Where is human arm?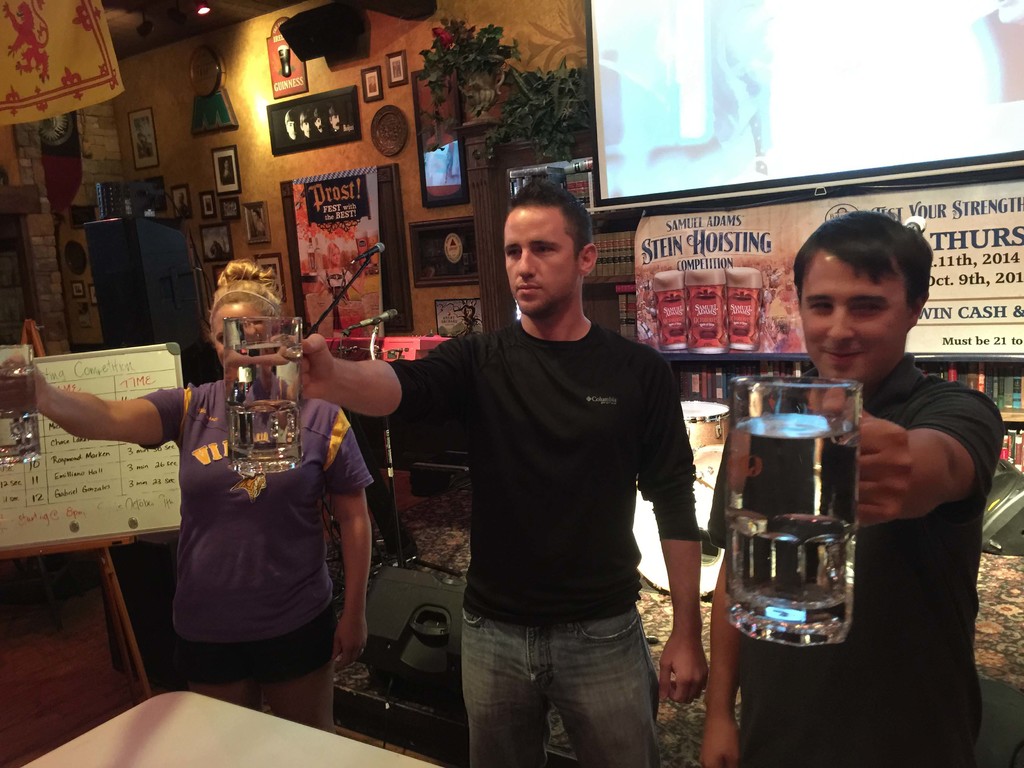
<bbox>0, 351, 184, 451</bbox>.
